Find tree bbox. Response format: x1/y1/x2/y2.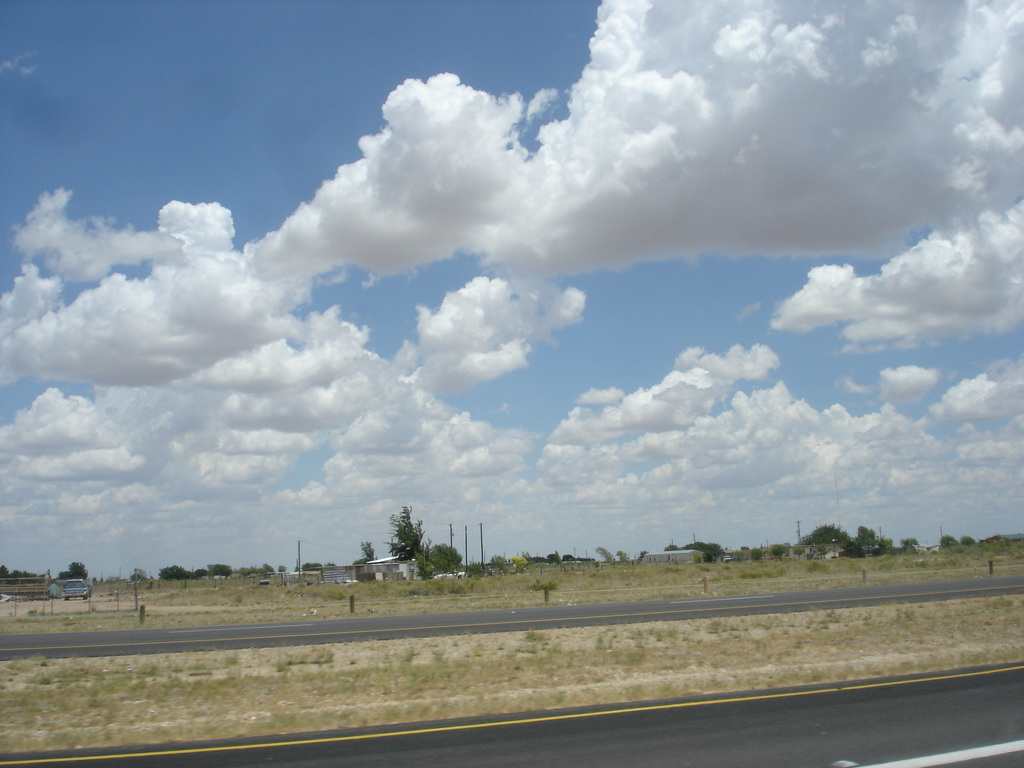
427/543/465/578.
